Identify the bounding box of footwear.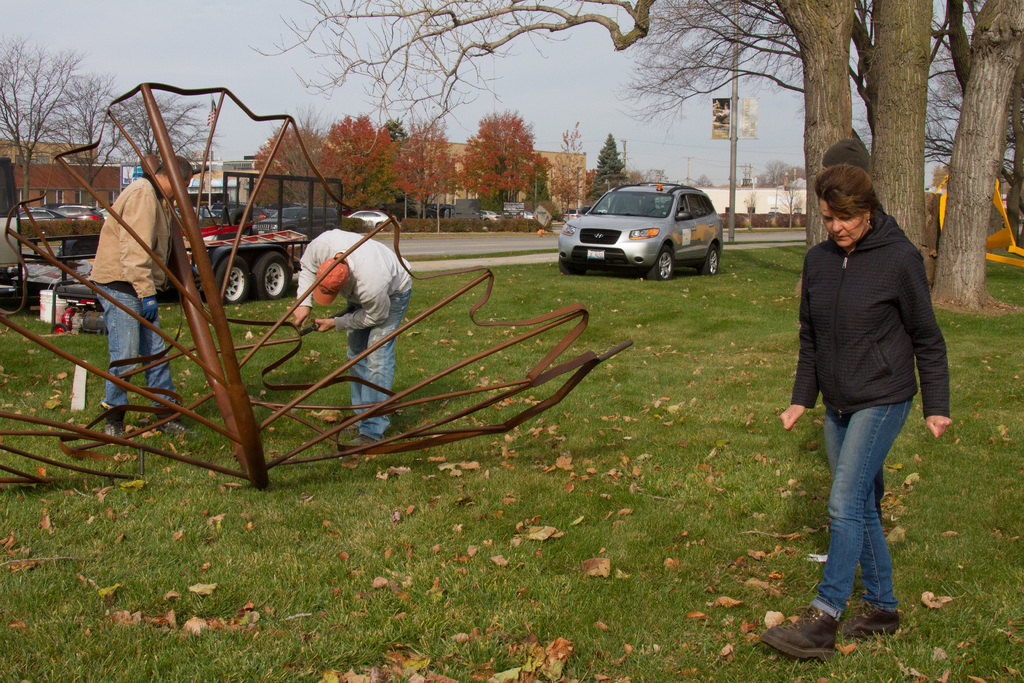
region(152, 420, 188, 438).
